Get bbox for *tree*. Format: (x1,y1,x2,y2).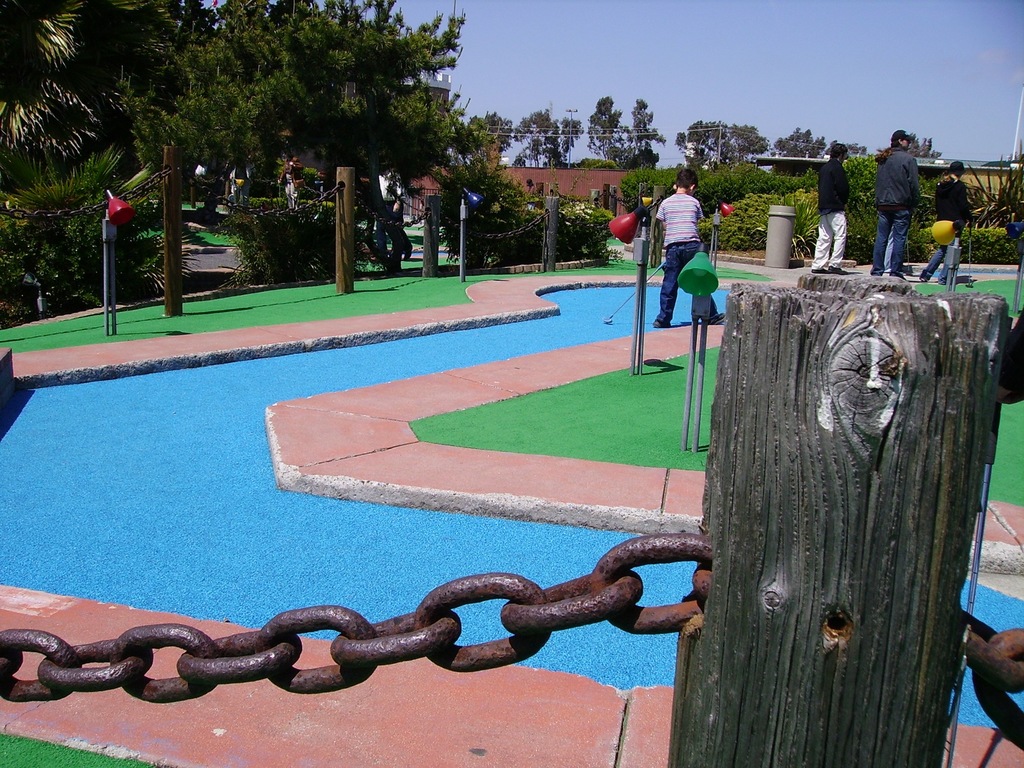
(0,0,116,322).
